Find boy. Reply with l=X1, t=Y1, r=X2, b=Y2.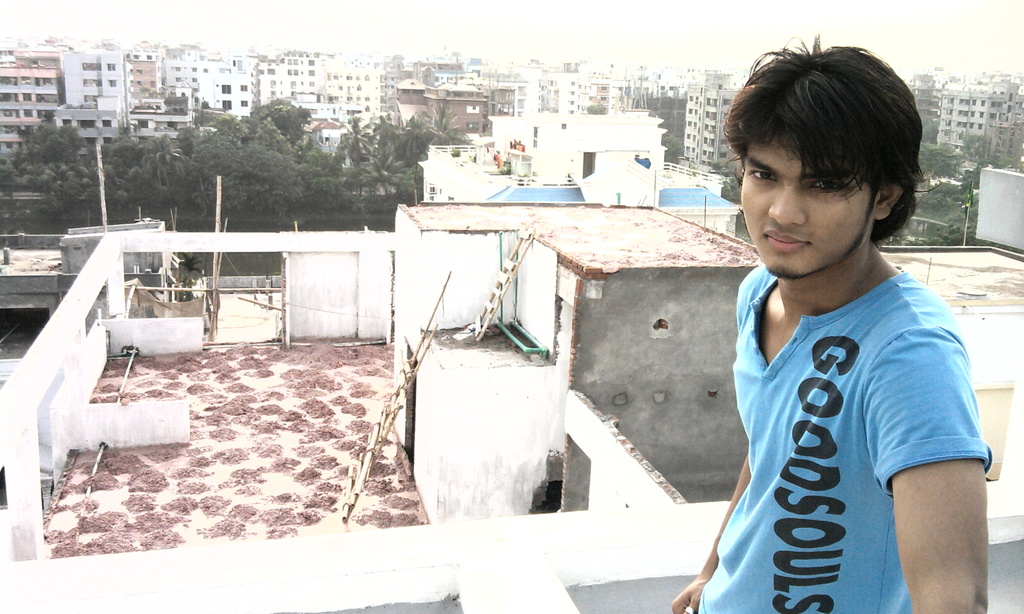
l=561, t=56, r=938, b=567.
